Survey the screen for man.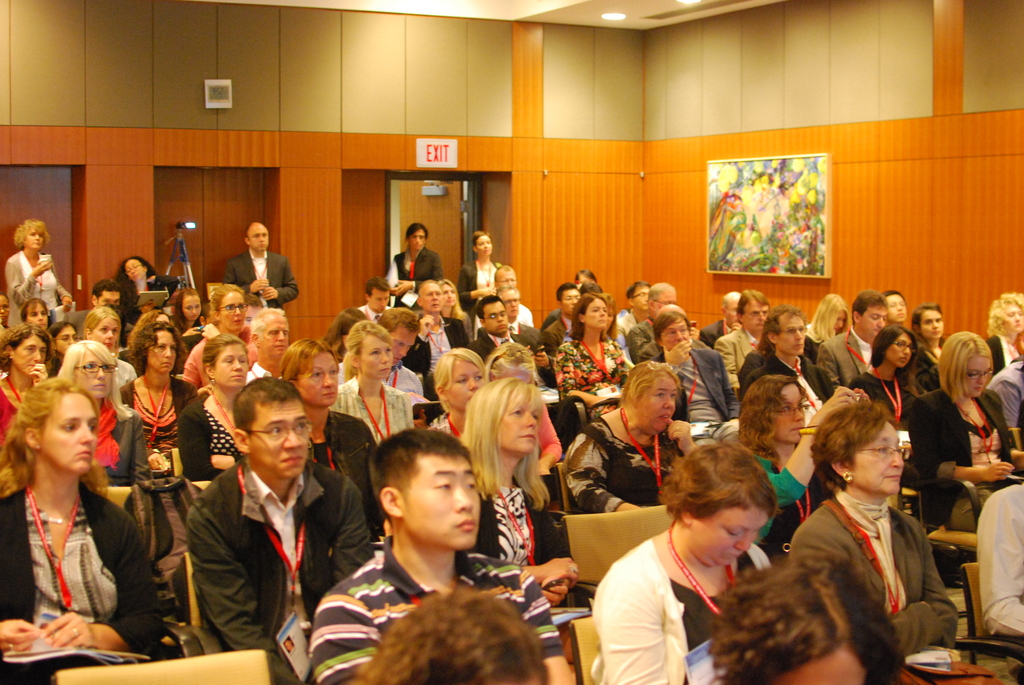
Survey found: x1=300 y1=427 x2=577 y2=684.
